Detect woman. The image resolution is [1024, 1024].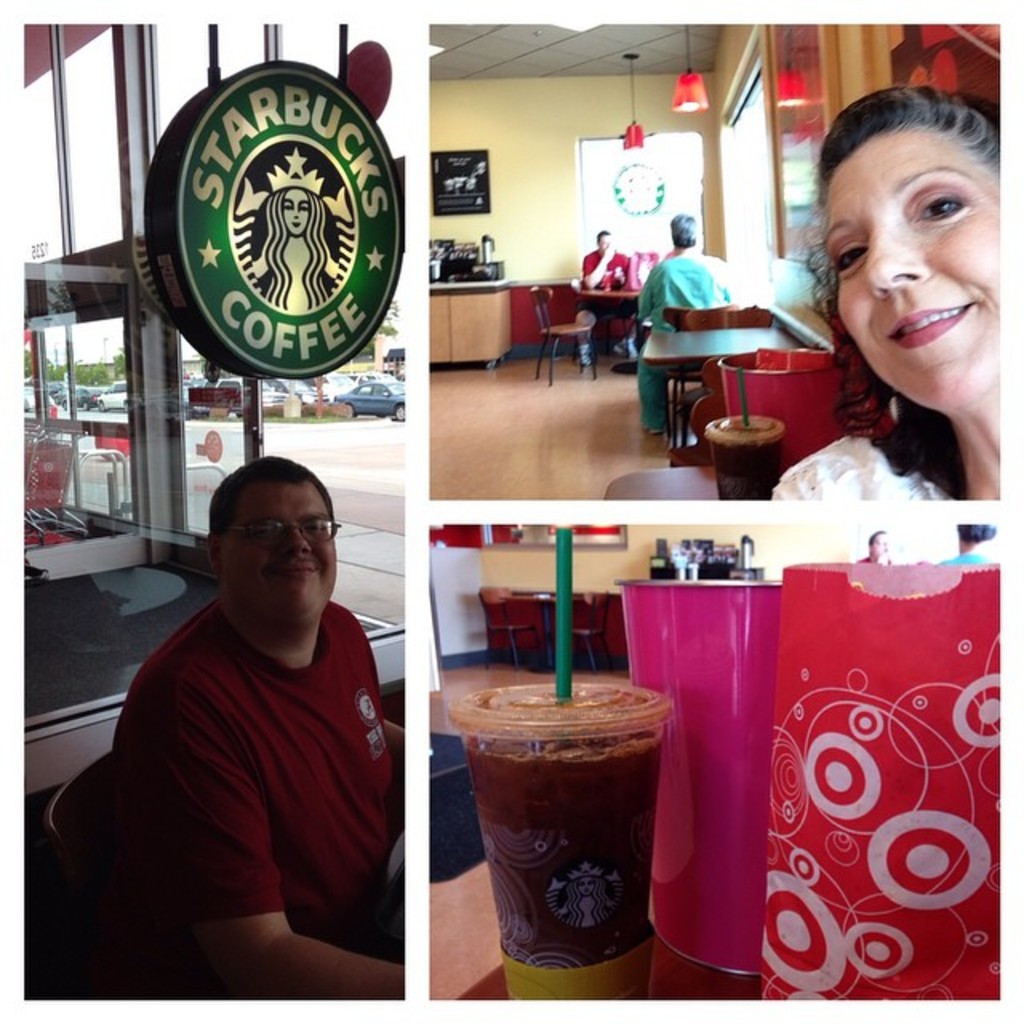
<box>770,85,1000,499</box>.
